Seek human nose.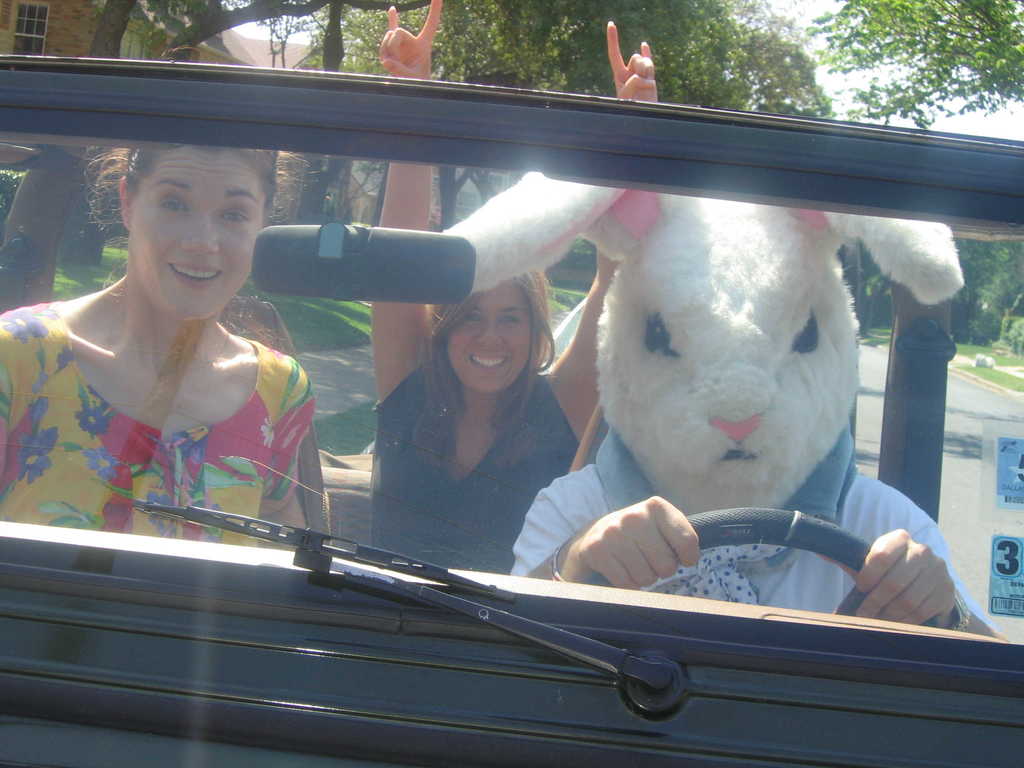
472, 324, 505, 349.
